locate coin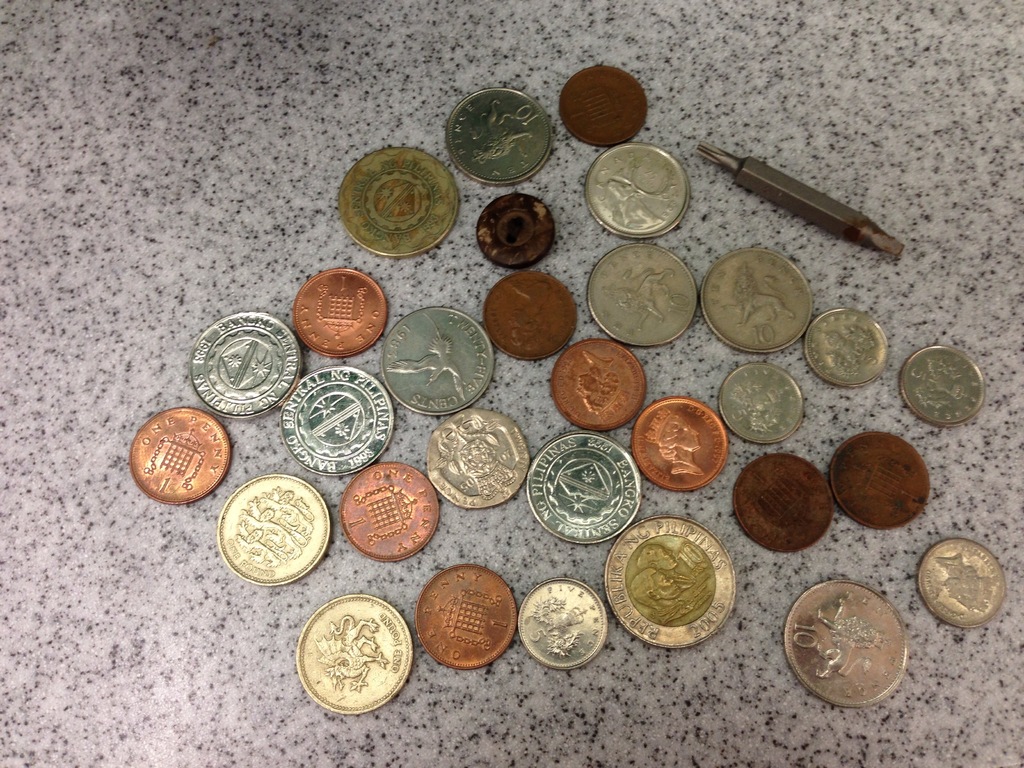
bbox(422, 408, 526, 499)
